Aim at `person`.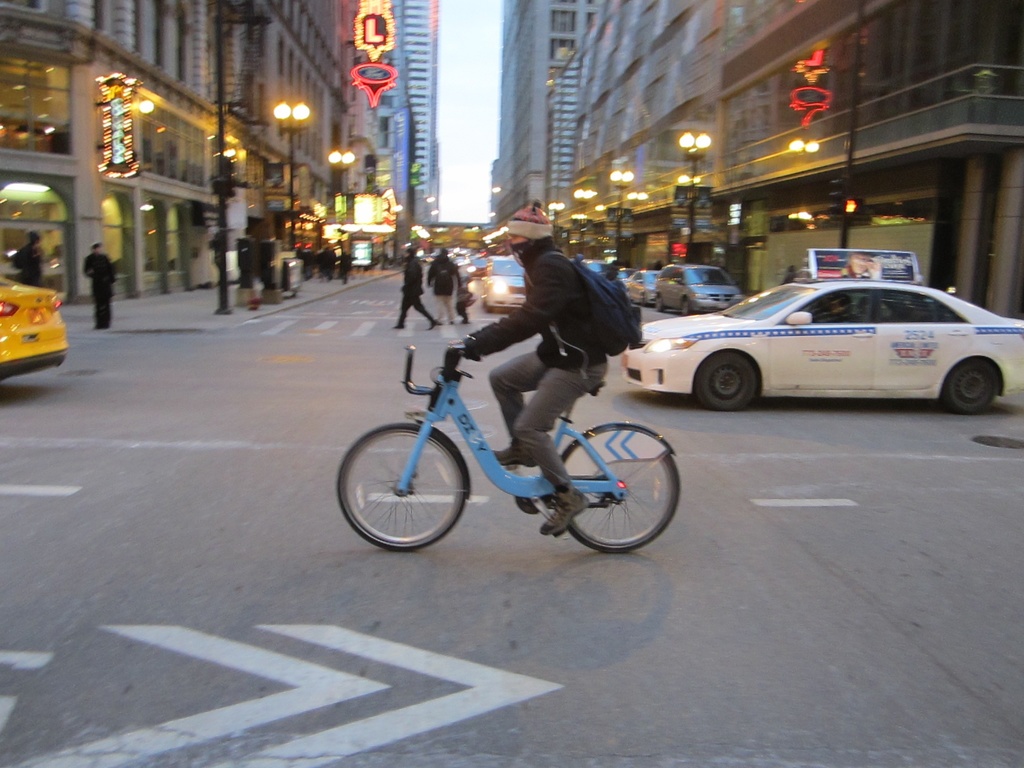
Aimed at BBox(424, 244, 460, 321).
